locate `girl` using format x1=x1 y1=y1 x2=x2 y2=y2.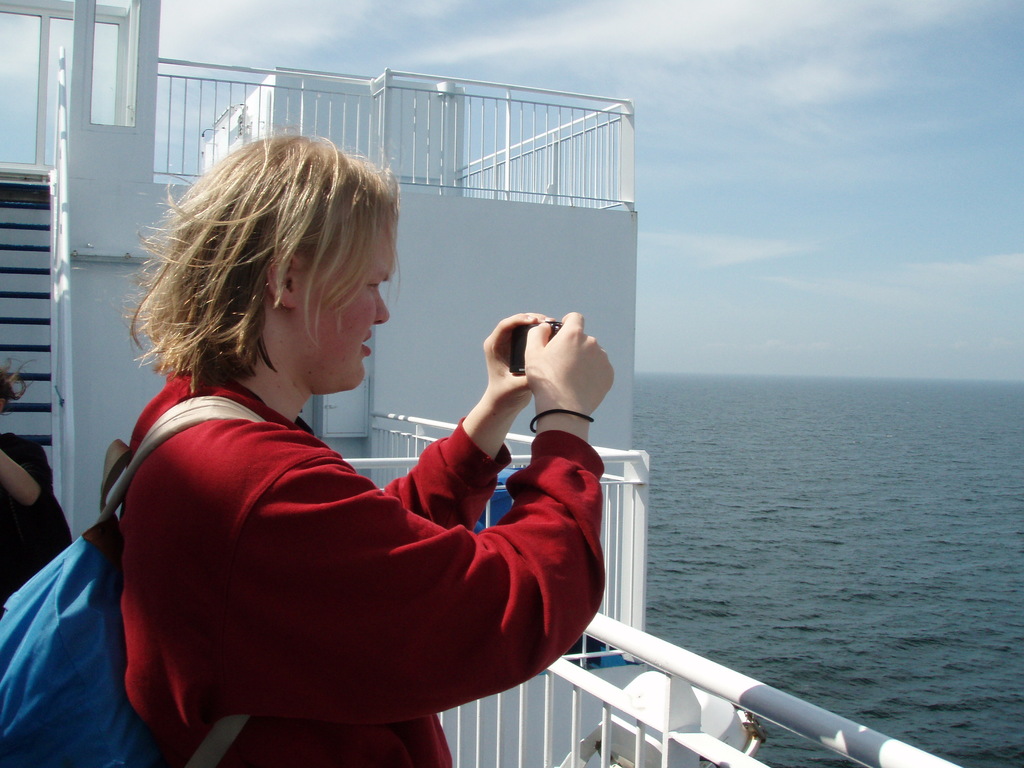
x1=68 y1=113 x2=705 y2=767.
